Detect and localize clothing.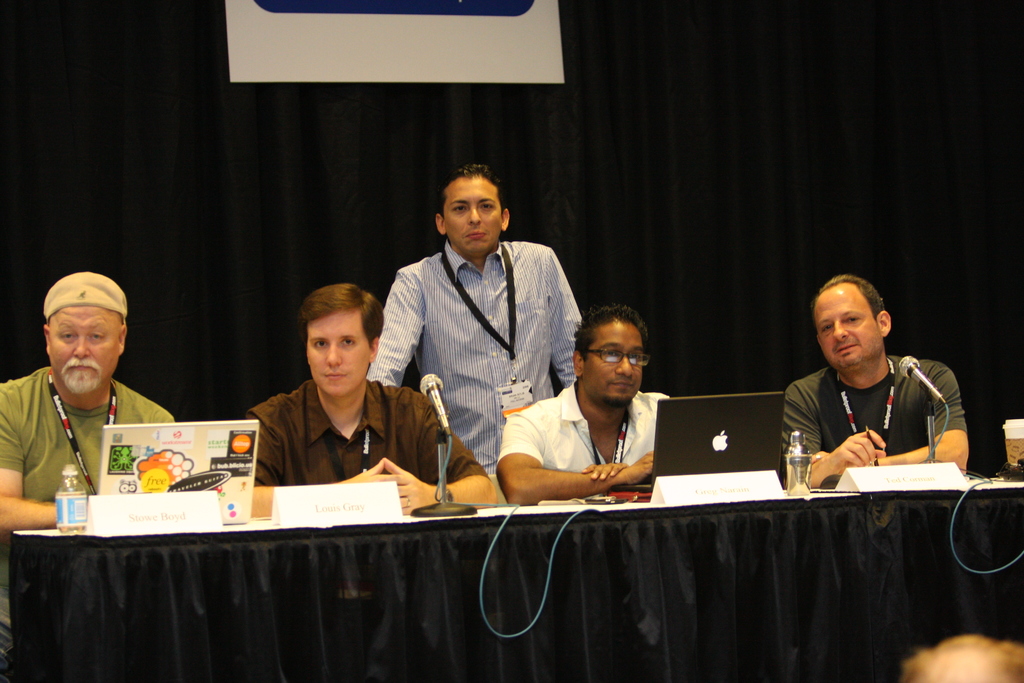
Localized at bbox=[246, 386, 486, 486].
